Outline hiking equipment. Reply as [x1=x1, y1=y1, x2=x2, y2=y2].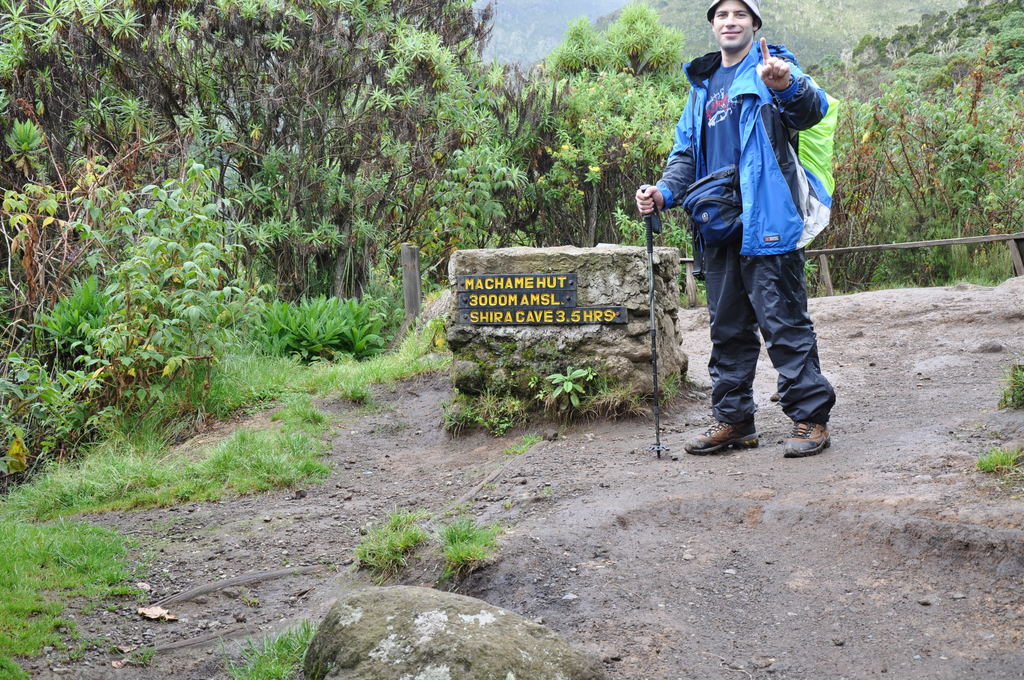
[x1=781, y1=420, x2=829, y2=460].
